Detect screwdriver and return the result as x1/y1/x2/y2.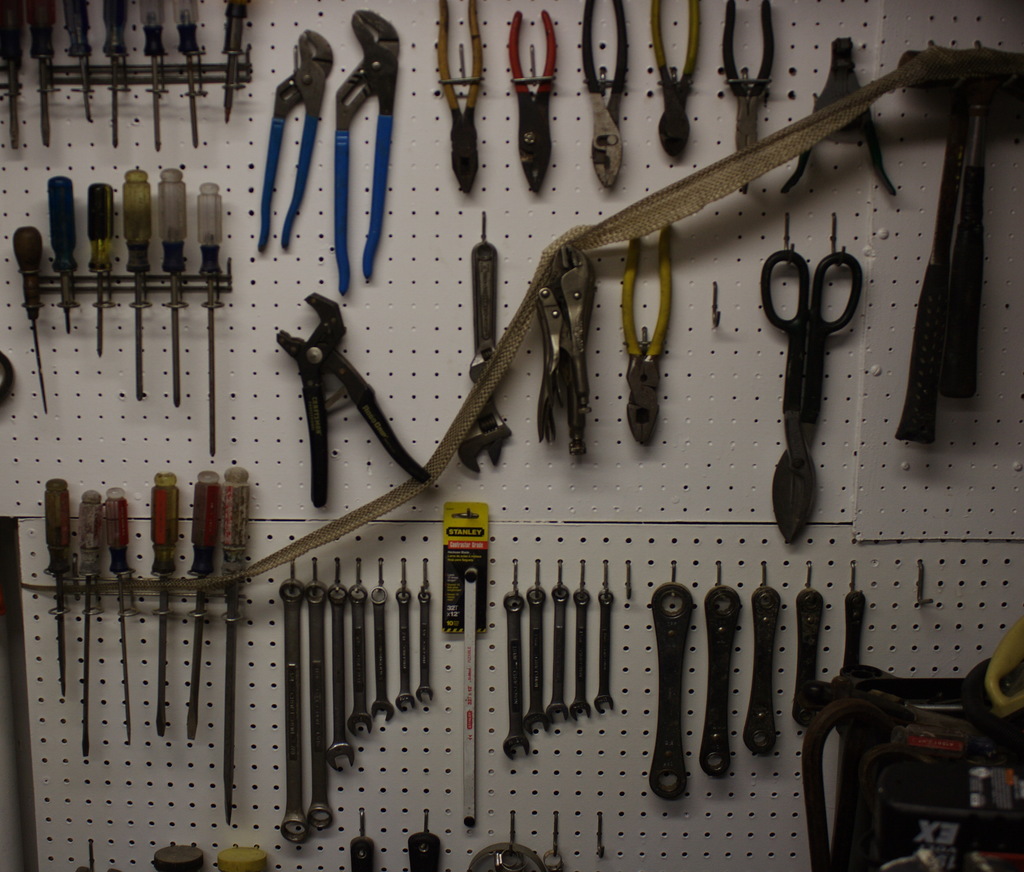
155/476/179/738.
